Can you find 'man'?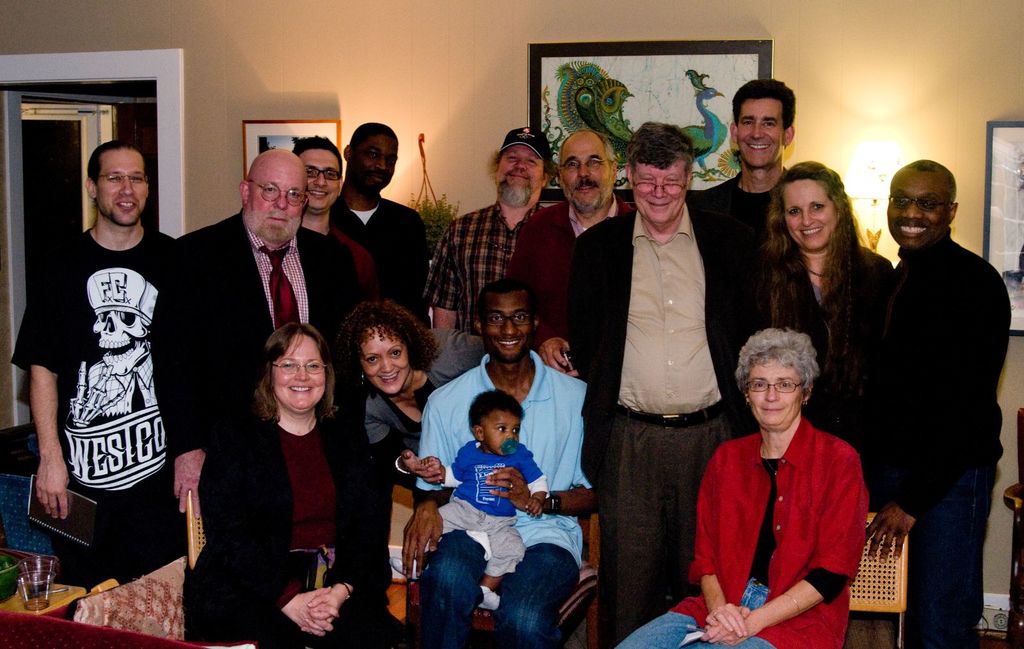
Yes, bounding box: 396,280,597,648.
